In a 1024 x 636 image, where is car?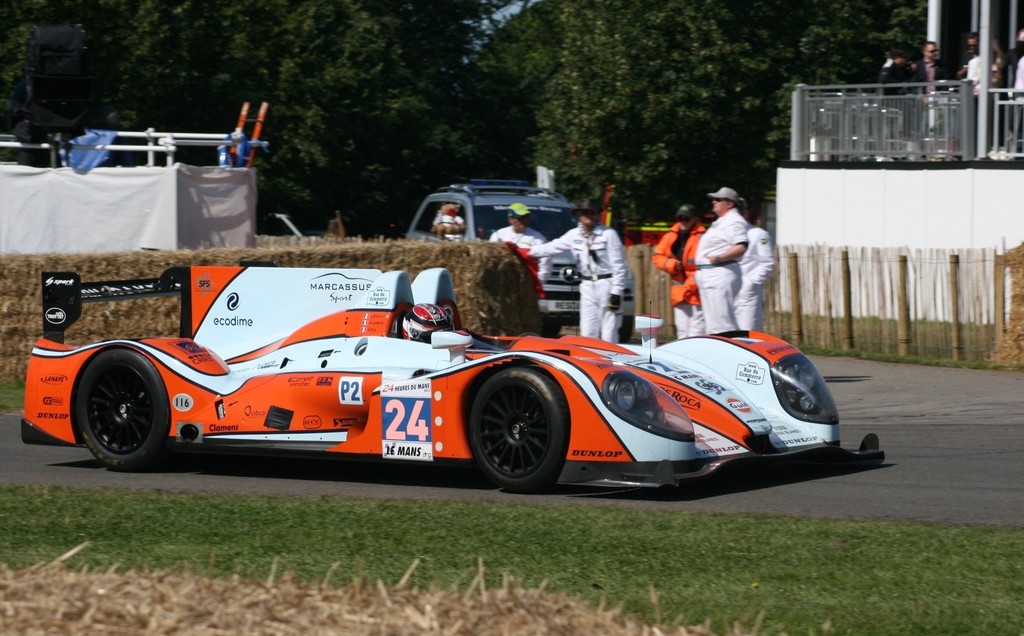
[x1=50, y1=262, x2=885, y2=501].
